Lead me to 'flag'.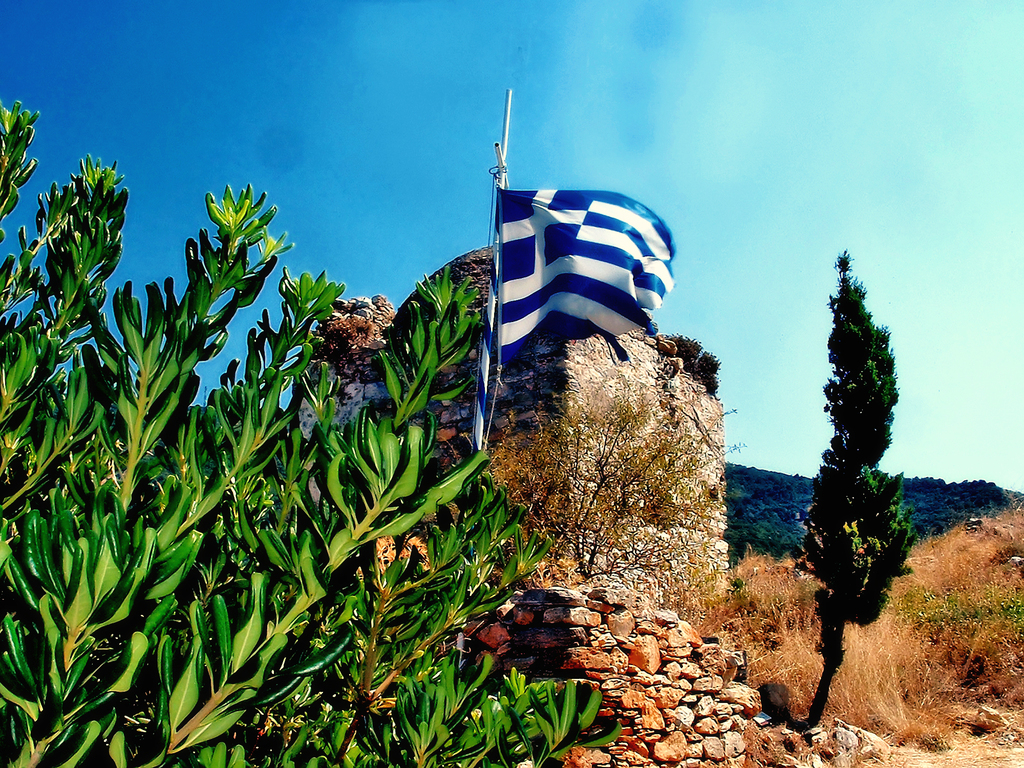
Lead to <region>461, 138, 692, 461</region>.
